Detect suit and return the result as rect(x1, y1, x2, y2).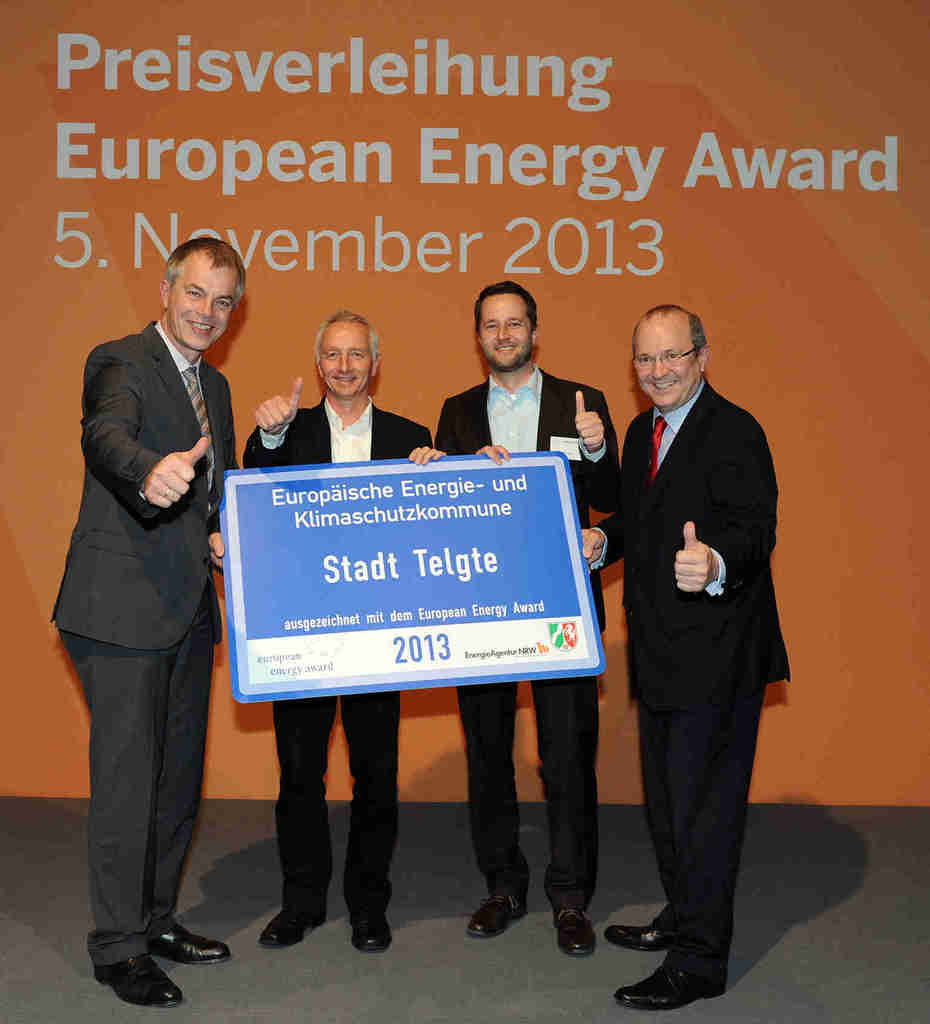
rect(240, 394, 432, 918).
